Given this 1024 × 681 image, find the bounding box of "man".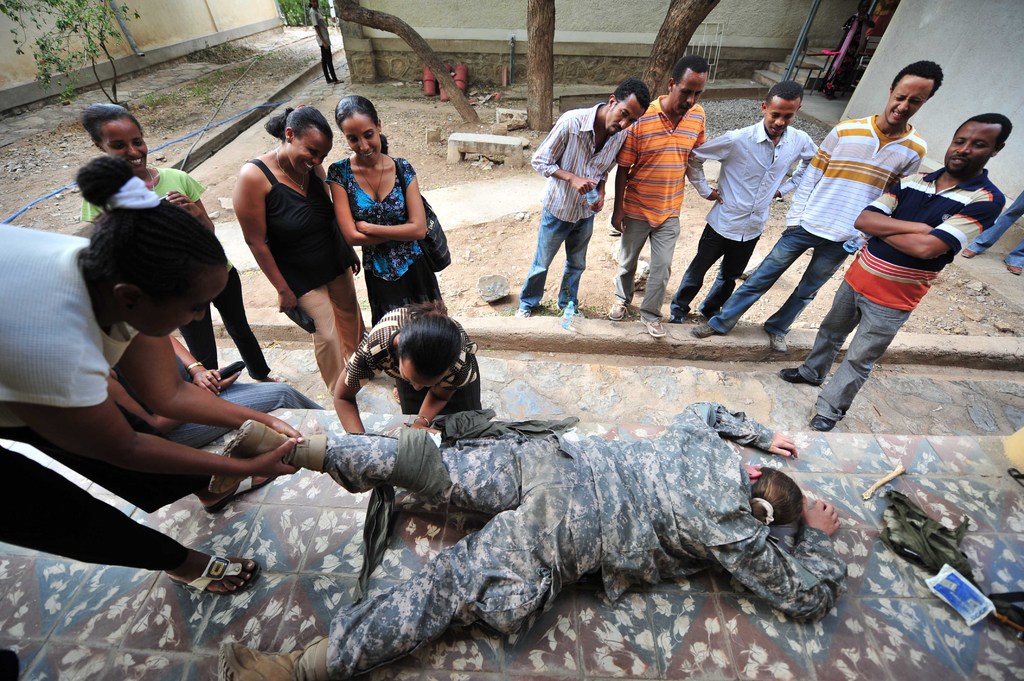
774 109 1015 435.
